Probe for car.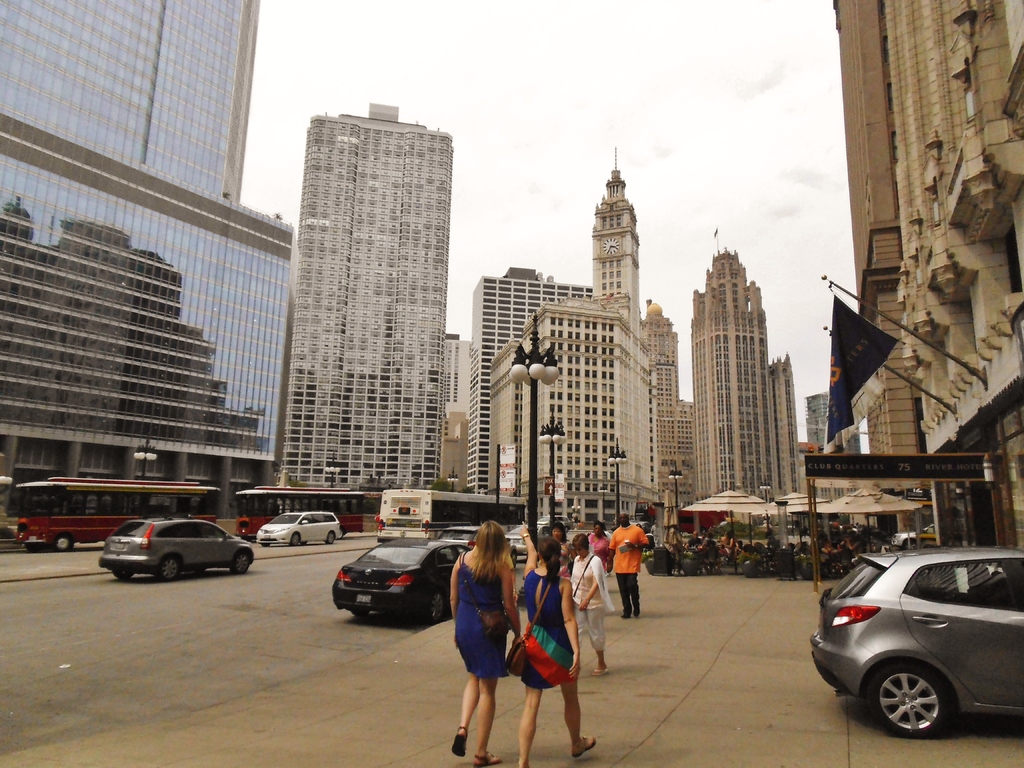
Probe result: [440, 526, 516, 570].
